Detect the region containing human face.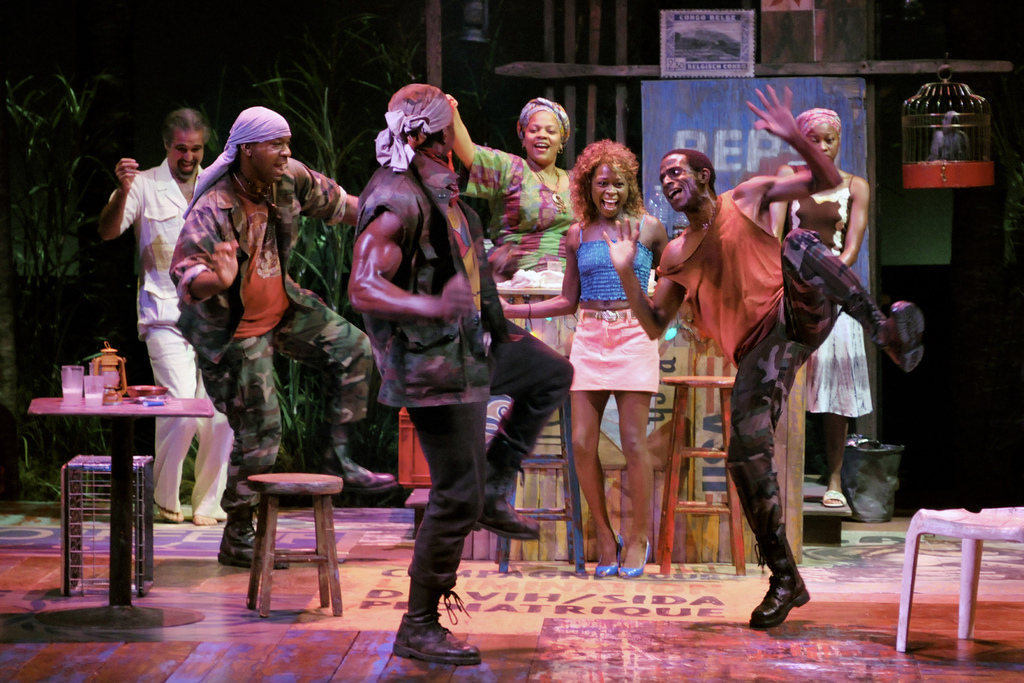
{"x1": 524, "y1": 110, "x2": 567, "y2": 159}.
